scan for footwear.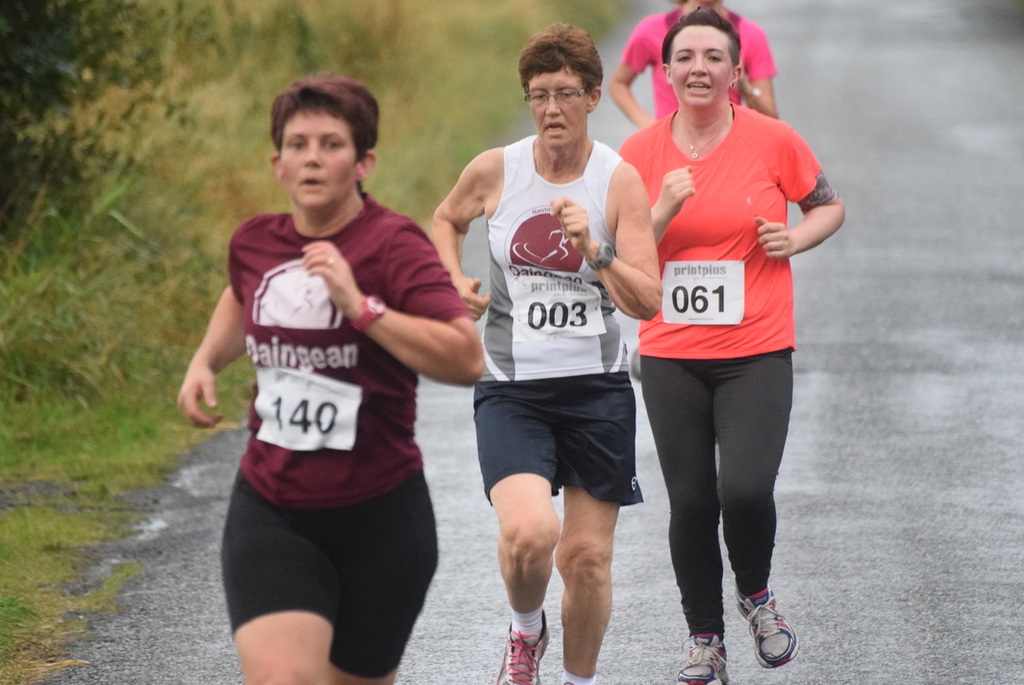
Scan result: <bbox>492, 613, 549, 684</bbox>.
